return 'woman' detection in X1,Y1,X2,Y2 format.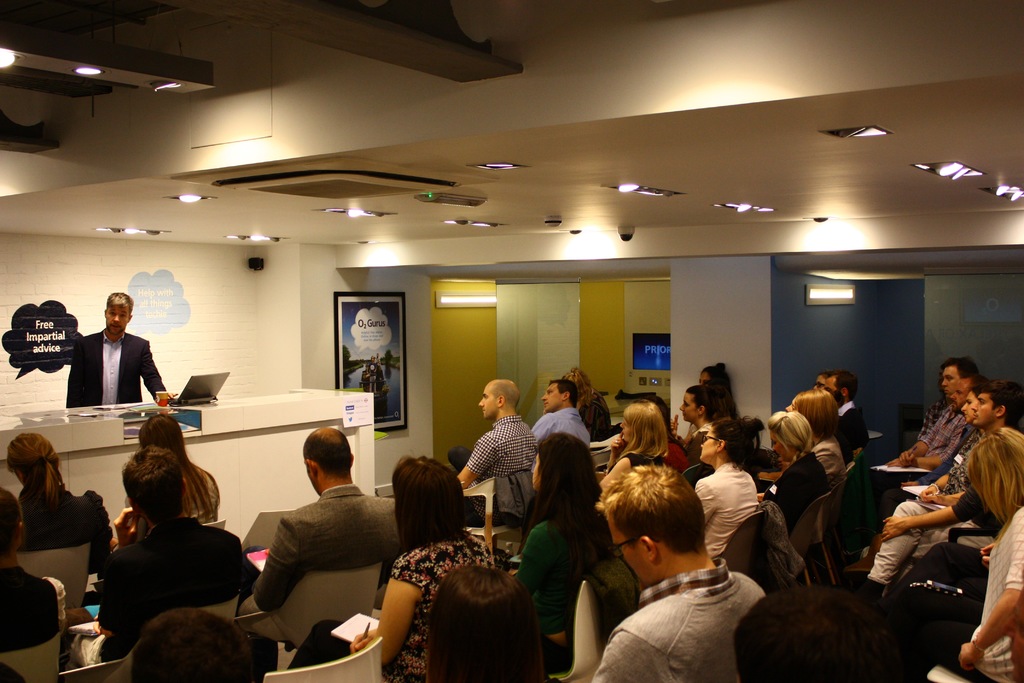
698,425,758,563.
